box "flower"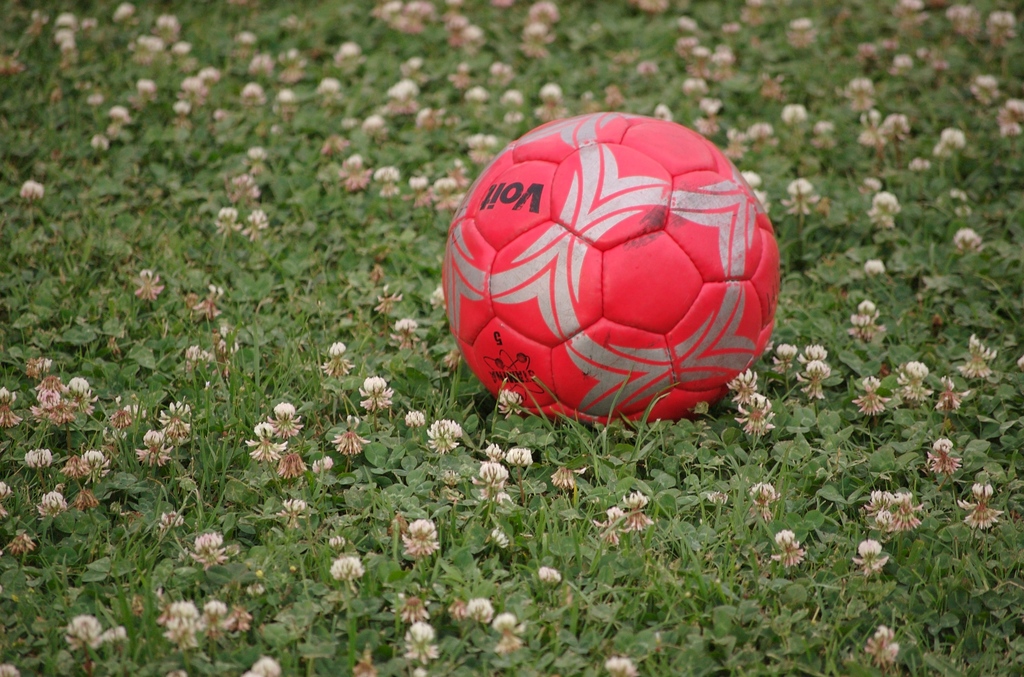
BBox(154, 13, 185, 40)
